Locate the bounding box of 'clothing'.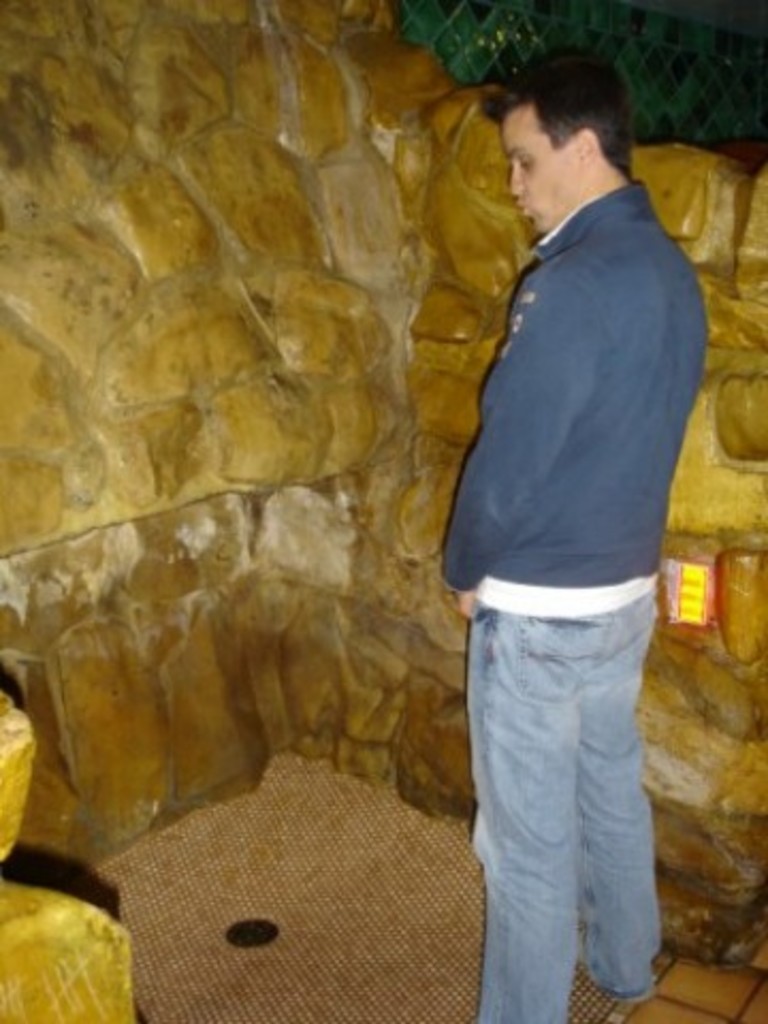
Bounding box: 444, 11, 702, 1009.
